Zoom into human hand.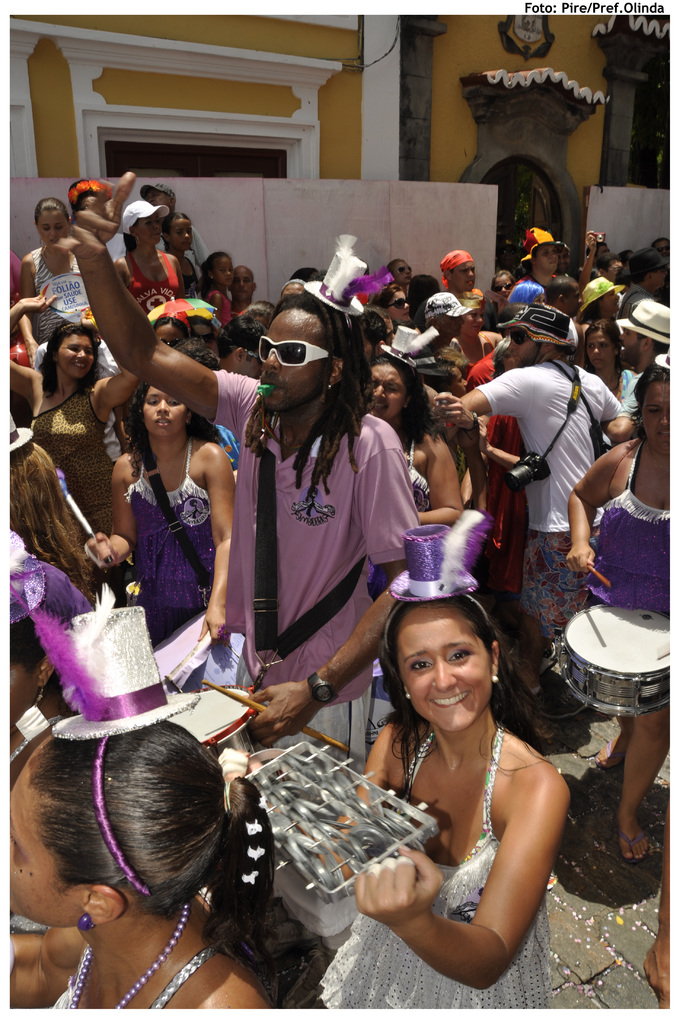
Zoom target: x1=361 y1=859 x2=454 y2=941.
